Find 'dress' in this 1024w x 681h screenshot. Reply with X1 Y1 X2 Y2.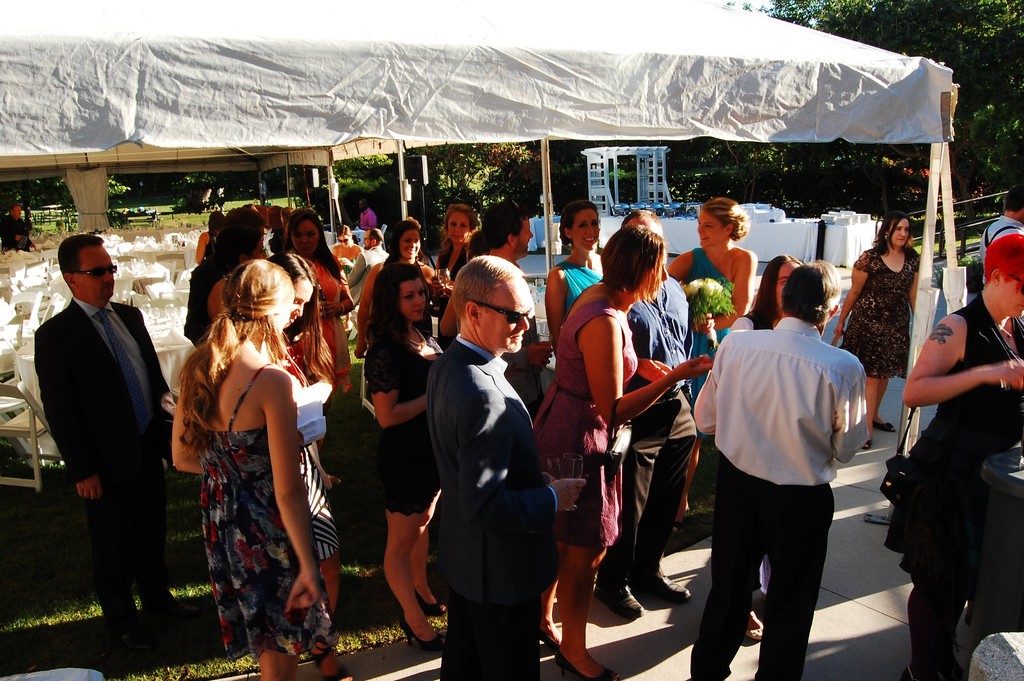
363 330 445 514.
